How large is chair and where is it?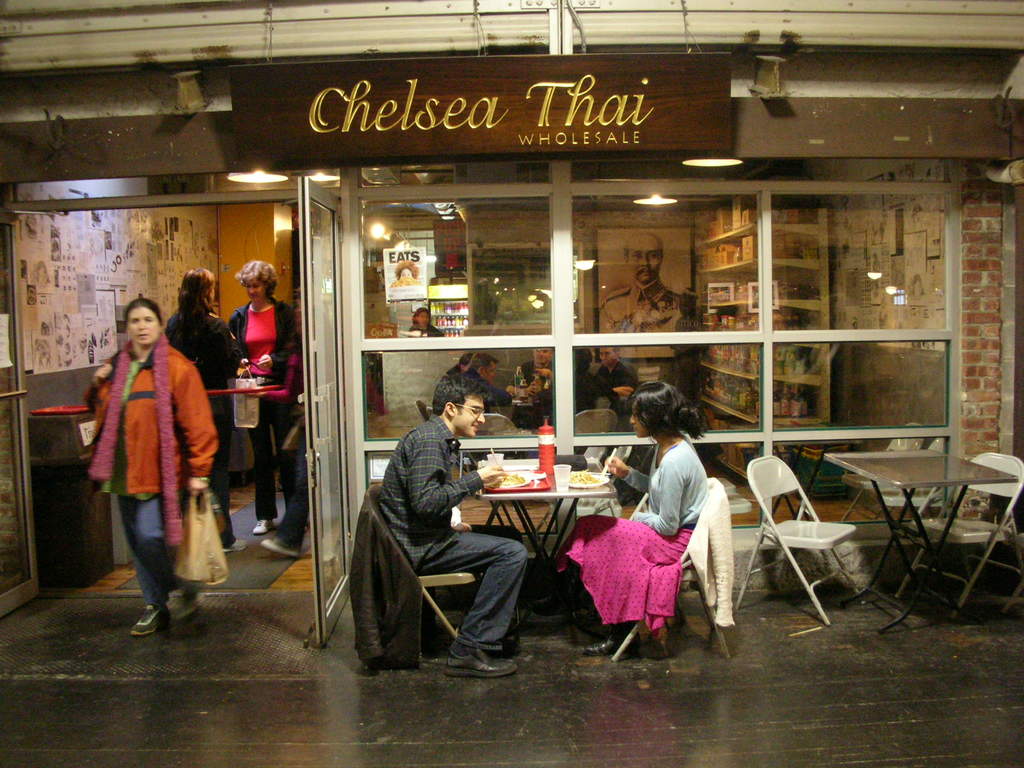
Bounding box: box=[734, 456, 867, 624].
